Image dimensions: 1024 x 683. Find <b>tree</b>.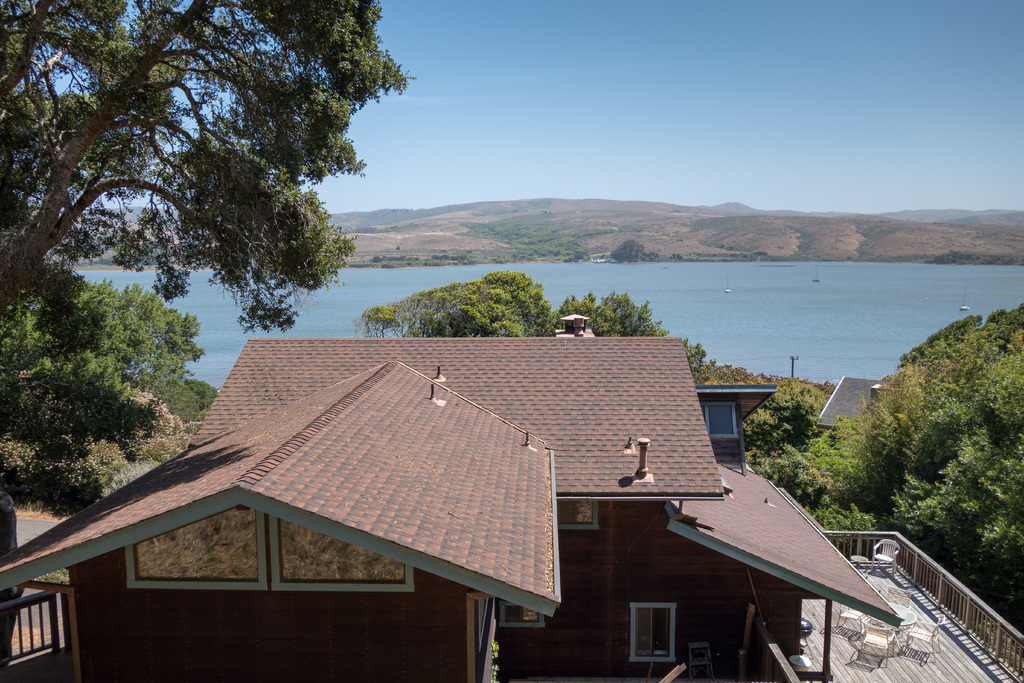
rect(0, 266, 212, 536).
